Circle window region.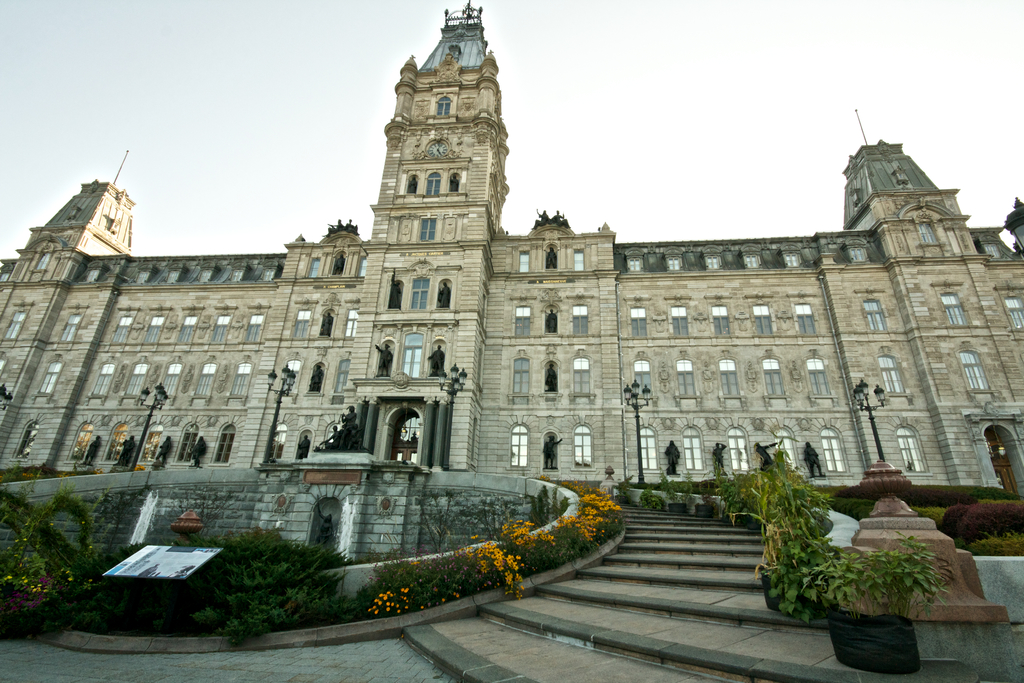
Region: <bbox>995, 293, 1023, 325</bbox>.
